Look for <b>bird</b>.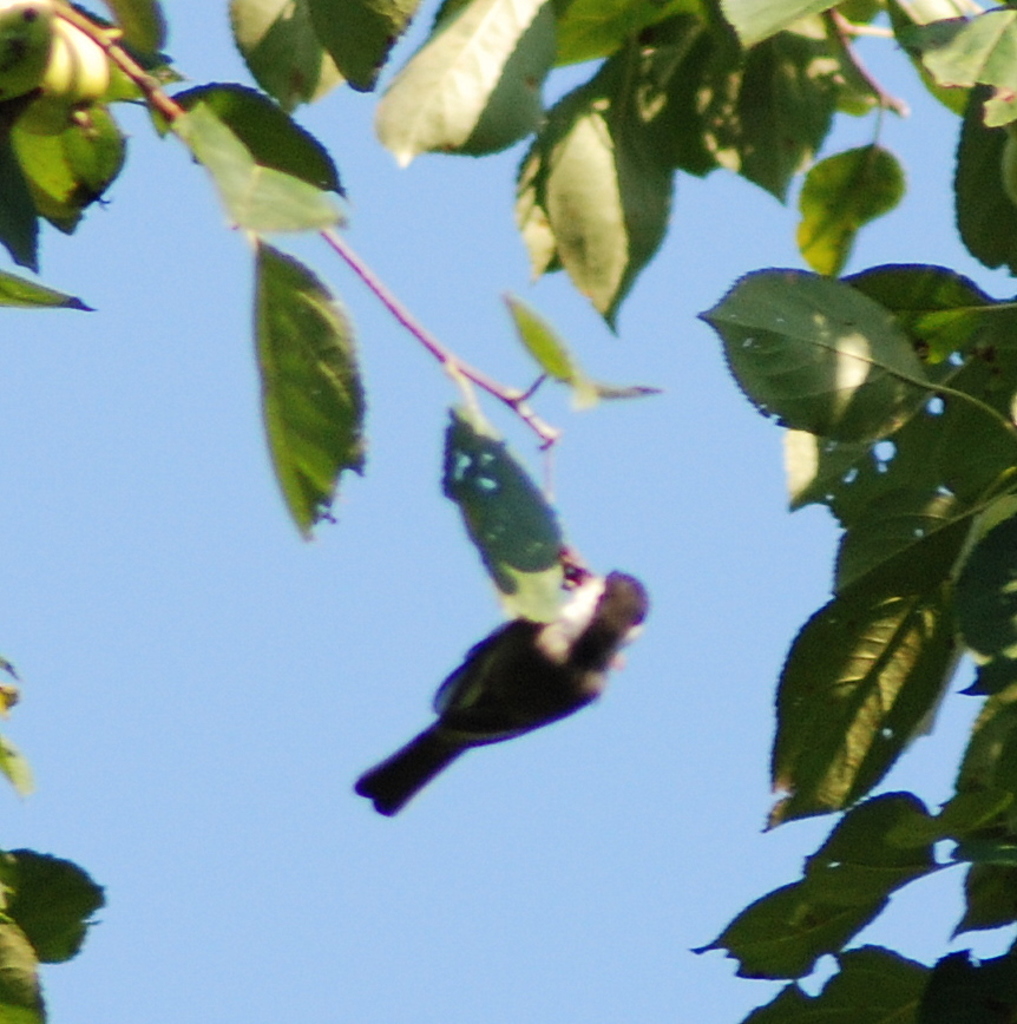
Found: {"left": 348, "top": 559, "right": 674, "bottom": 794}.
